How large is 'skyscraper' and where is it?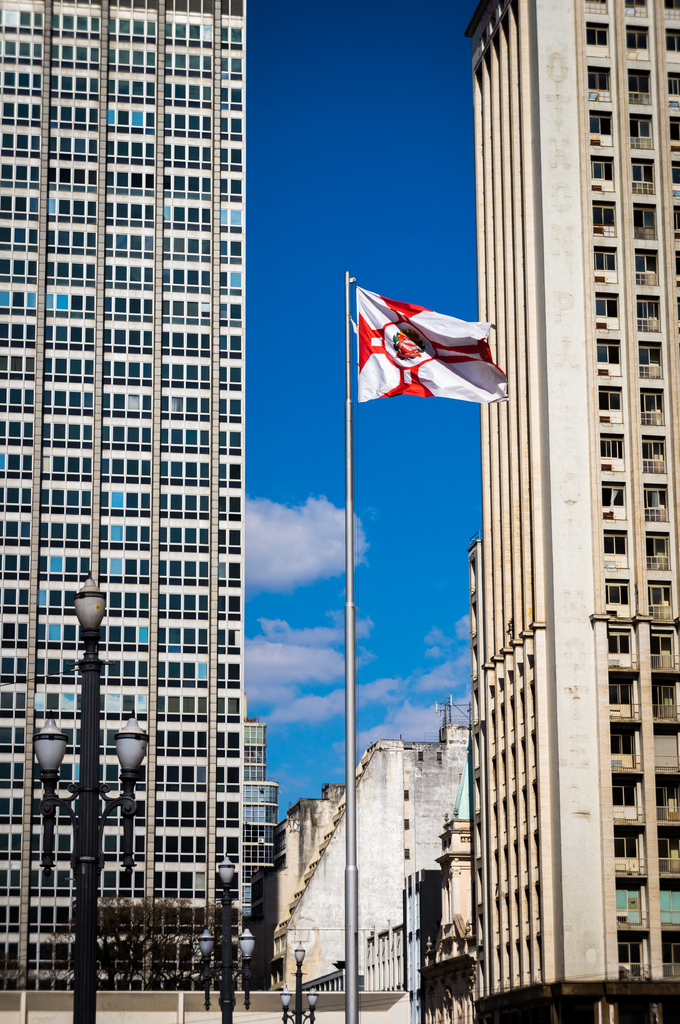
Bounding box: (461,0,679,1007).
